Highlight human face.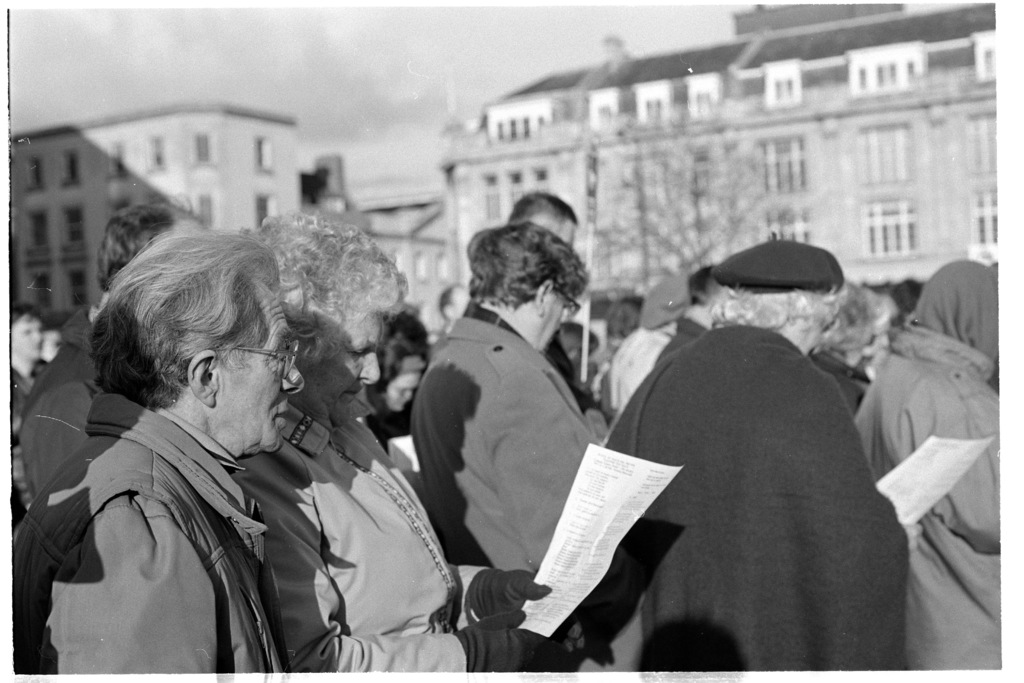
Highlighted region: <bbox>301, 311, 395, 424</bbox>.
